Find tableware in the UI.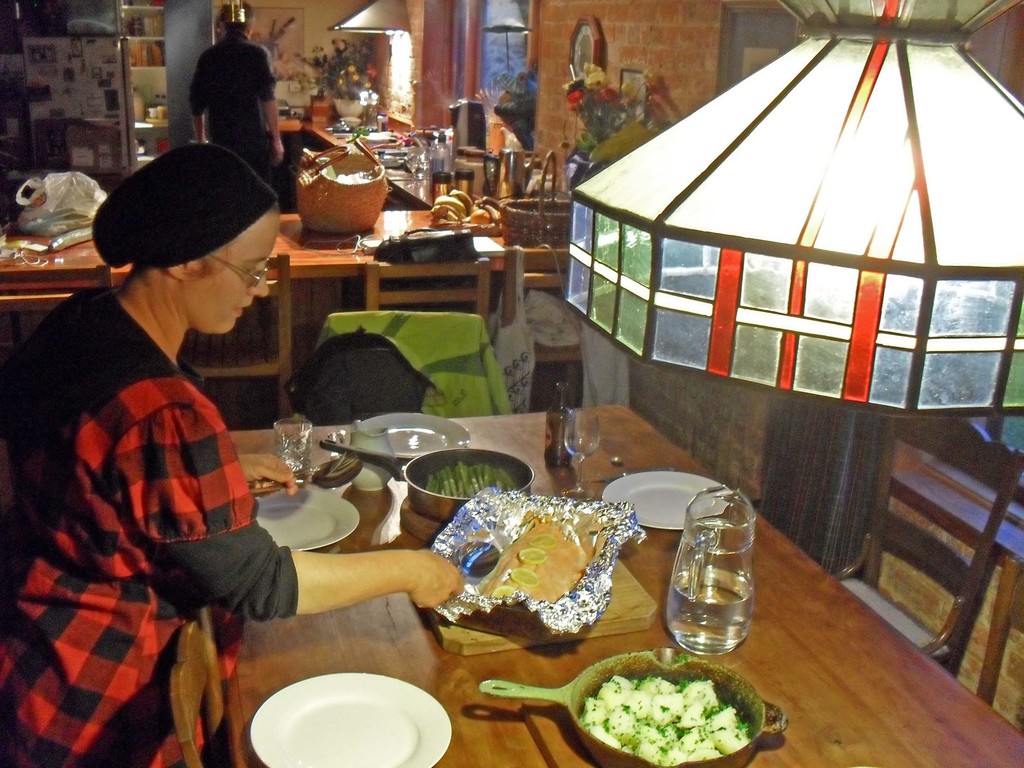
UI element at box(559, 405, 602, 500).
